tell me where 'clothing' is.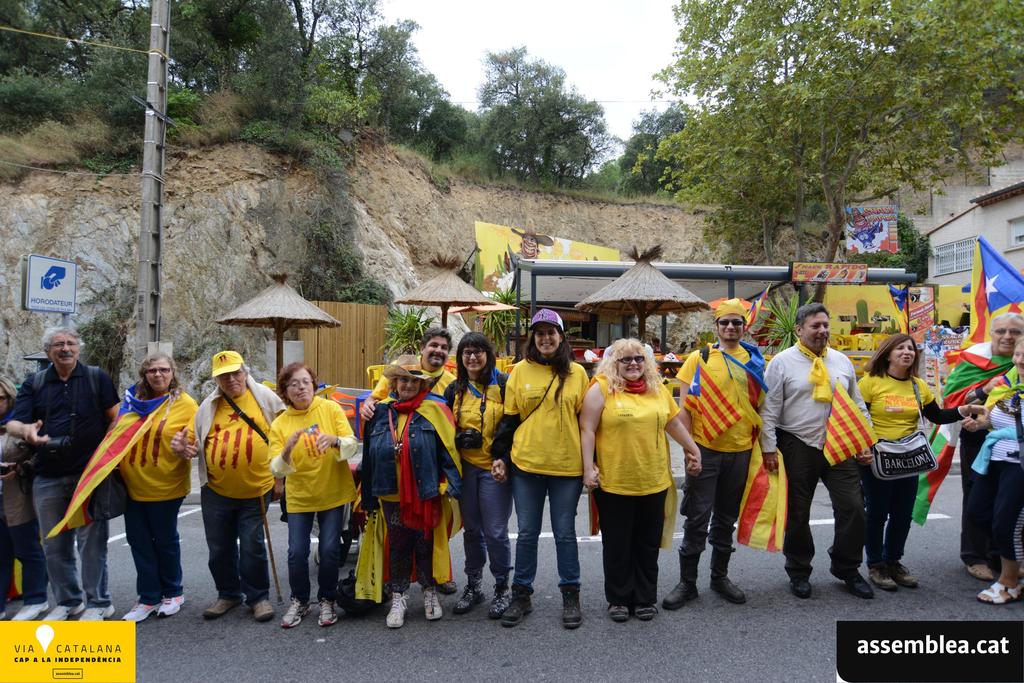
'clothing' is at Rect(674, 340, 766, 556).
